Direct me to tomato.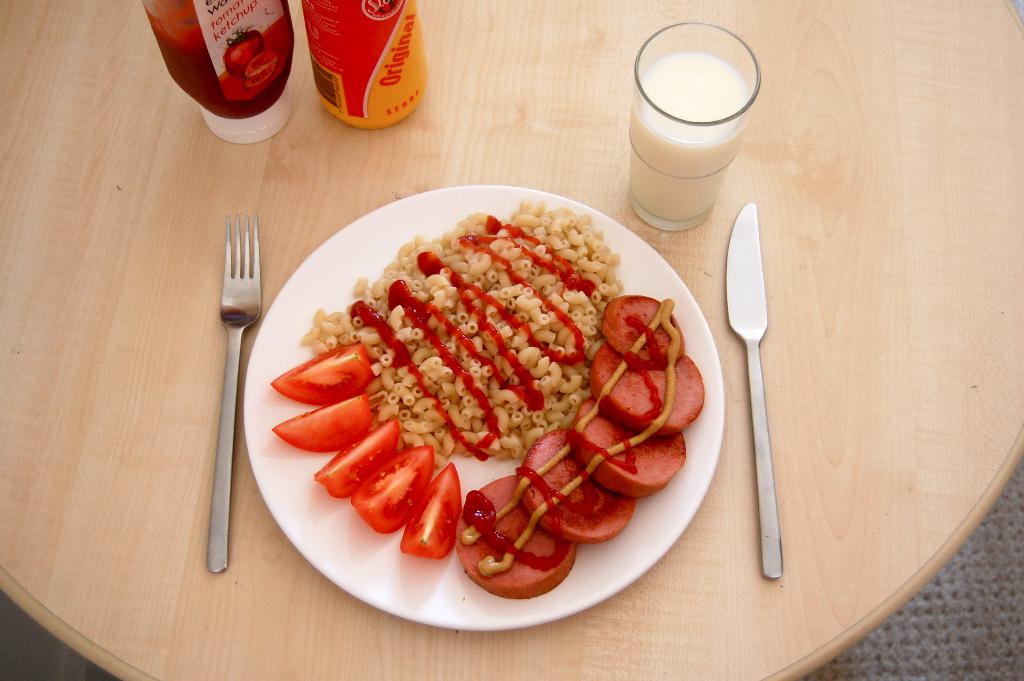
Direction: {"x1": 314, "y1": 419, "x2": 409, "y2": 500}.
